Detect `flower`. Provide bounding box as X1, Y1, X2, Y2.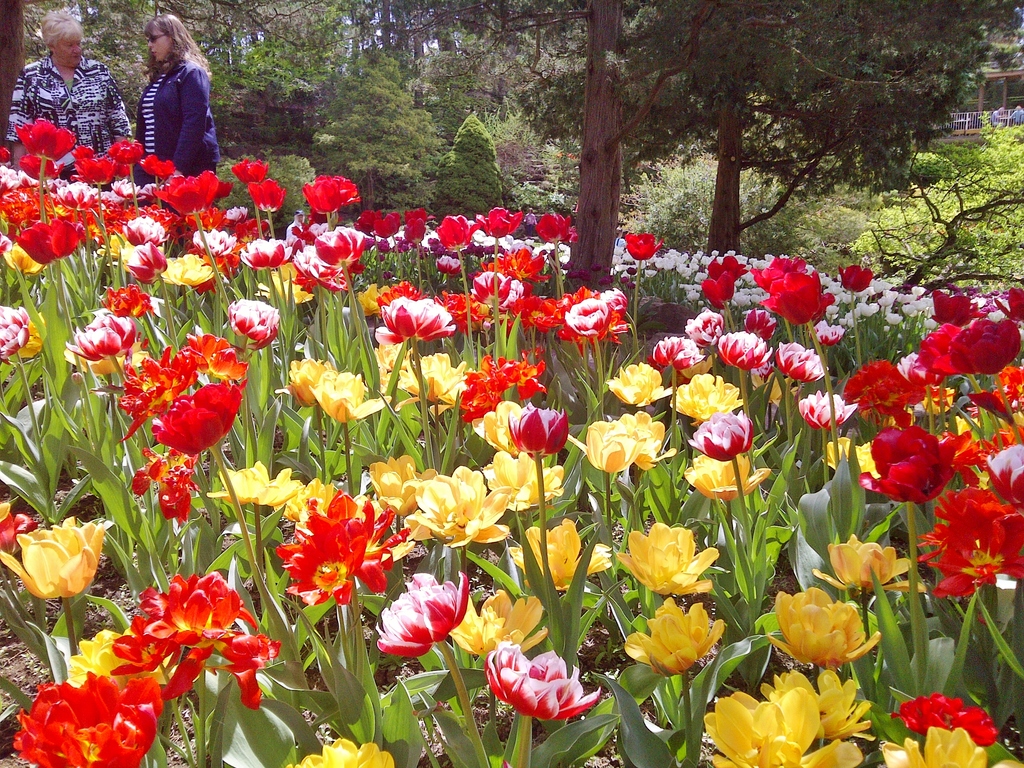
113, 569, 282, 709.
